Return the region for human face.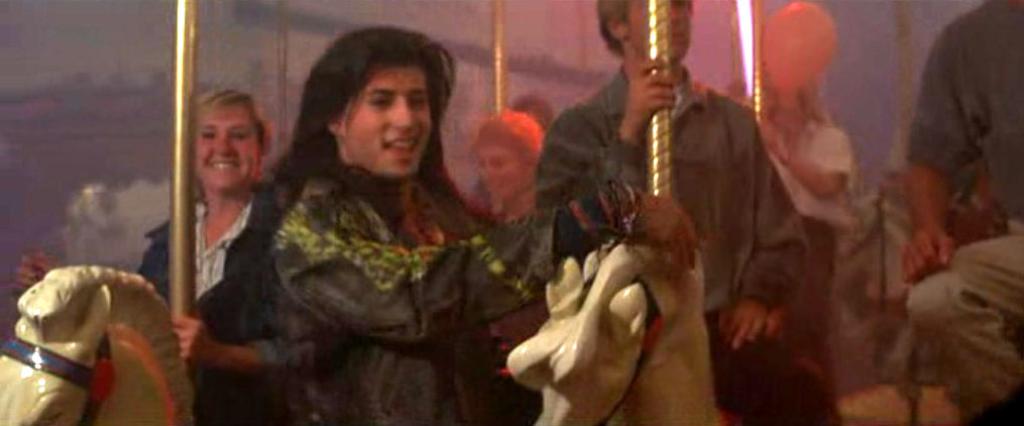
341, 64, 430, 179.
